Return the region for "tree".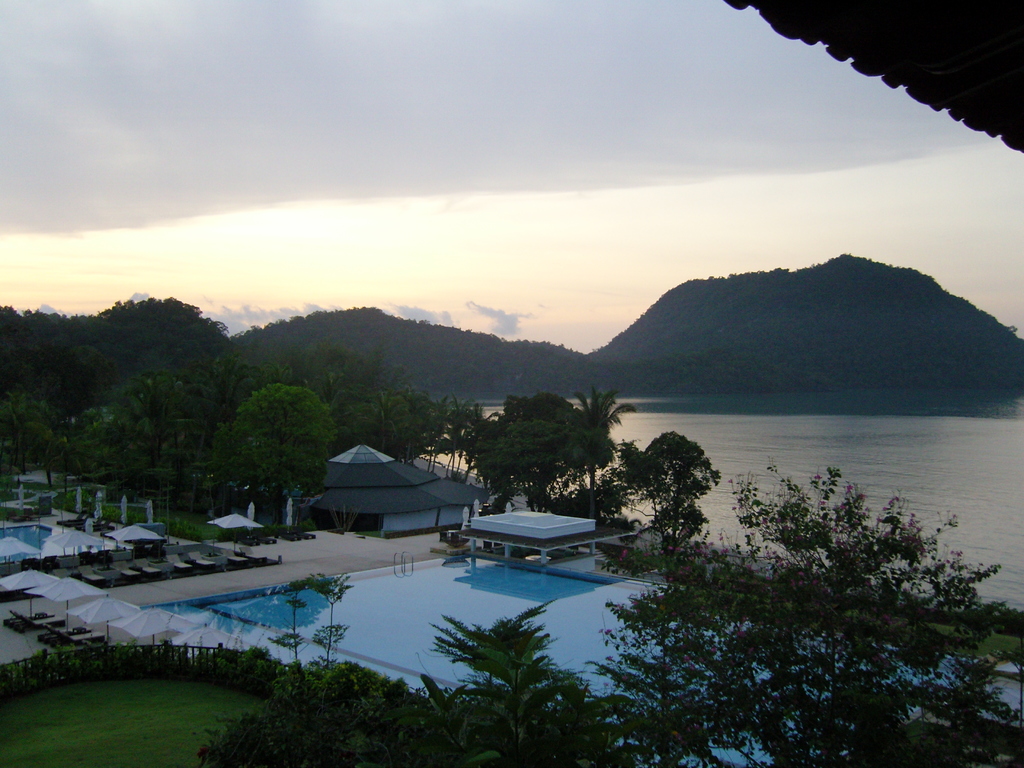
31,405,74,487.
